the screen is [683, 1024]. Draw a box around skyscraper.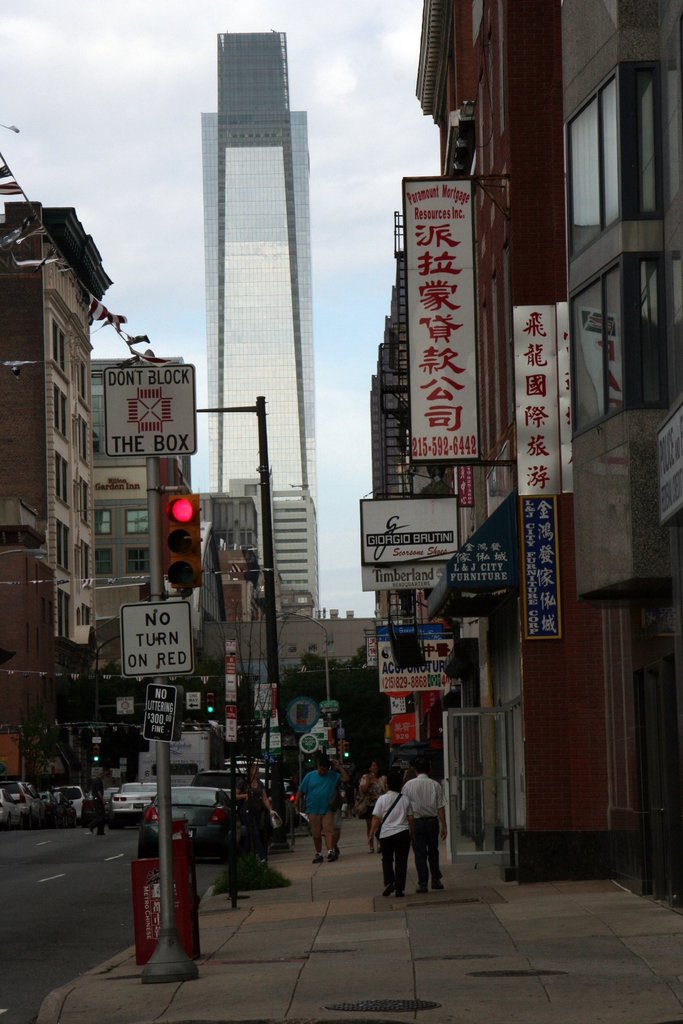
<box>165,8,340,576</box>.
